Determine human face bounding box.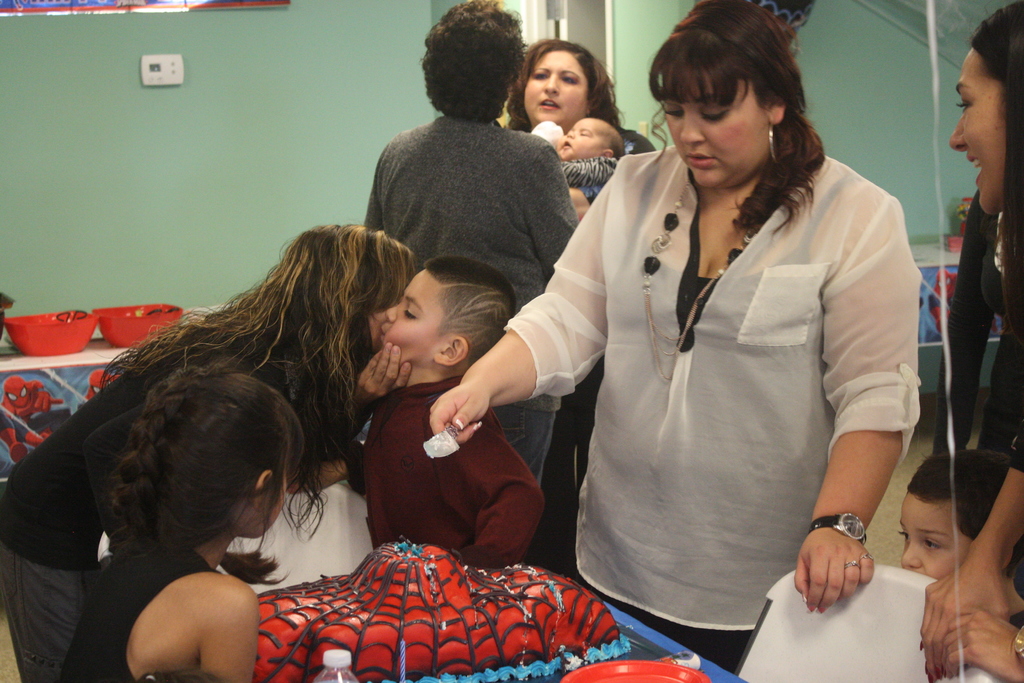
Determined: box=[897, 491, 976, 575].
